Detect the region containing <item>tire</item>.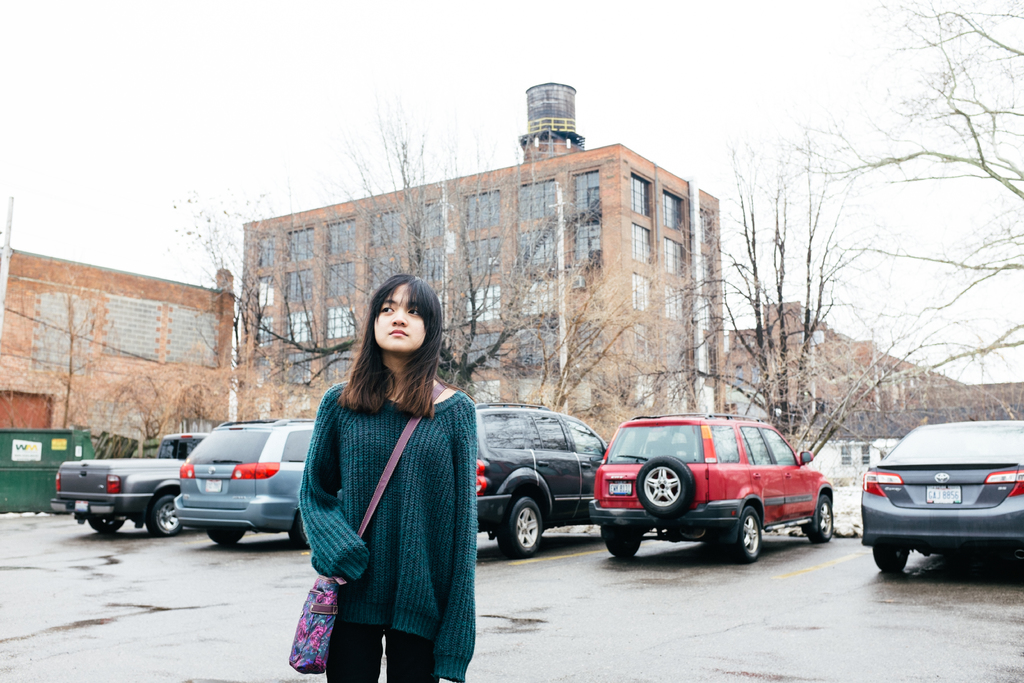
bbox=[207, 529, 245, 545].
